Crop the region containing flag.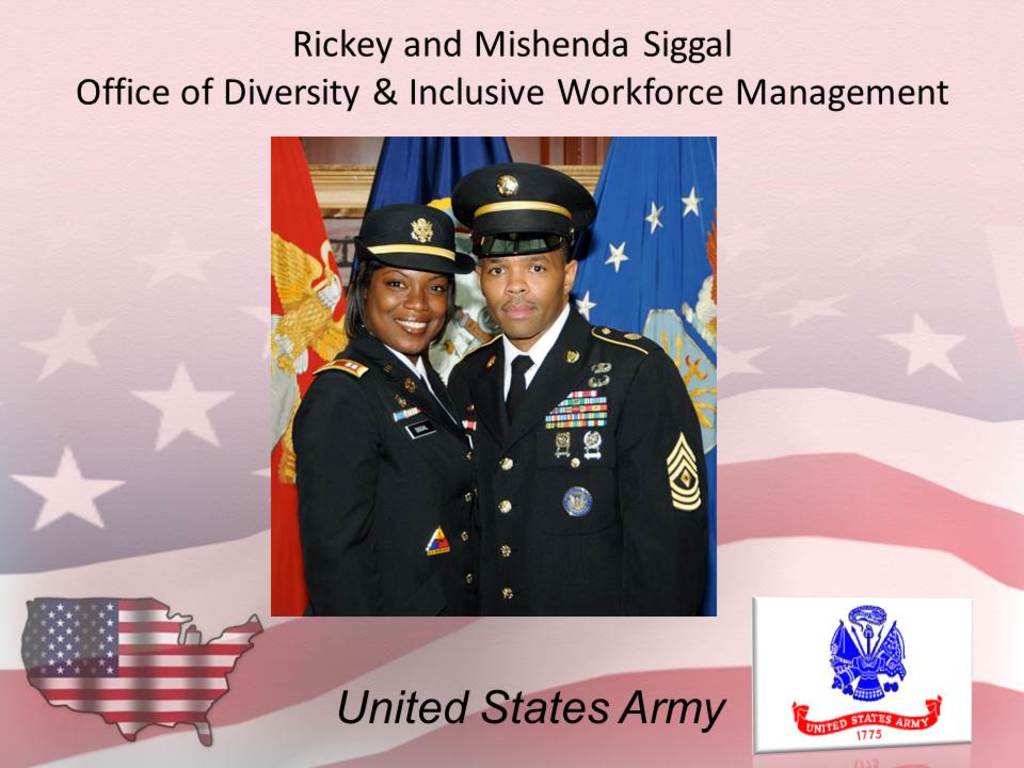
Crop region: l=268, t=138, r=353, b=619.
